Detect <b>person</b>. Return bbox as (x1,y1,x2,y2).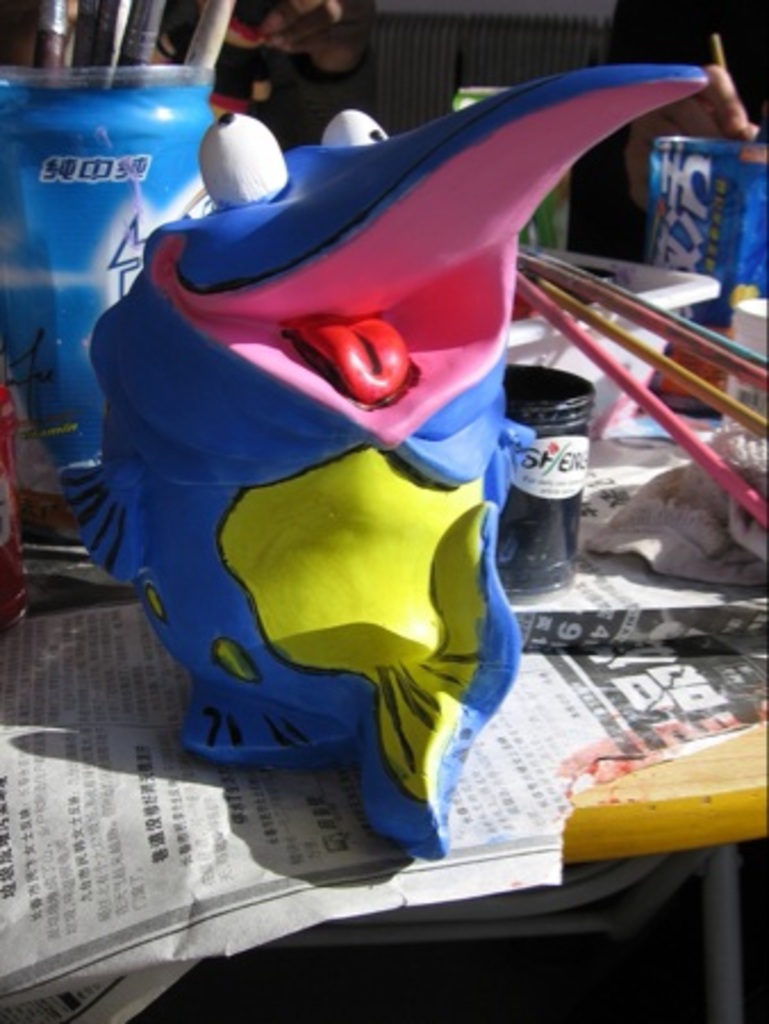
(152,0,384,112).
